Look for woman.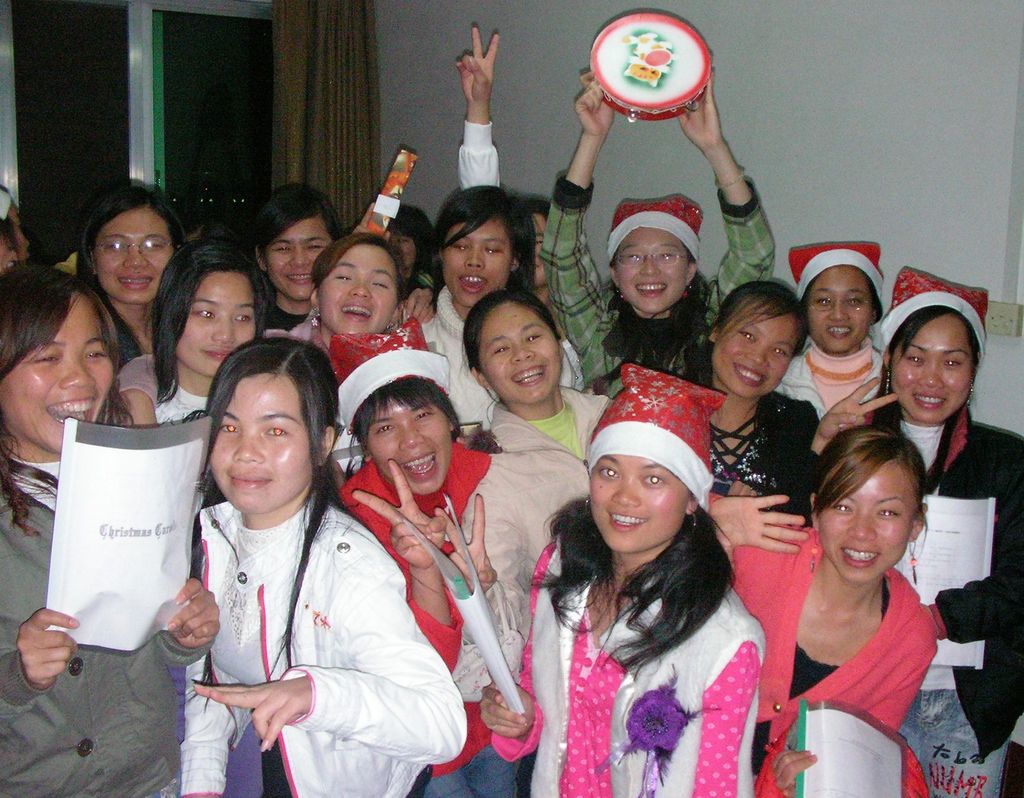
Found: [248,179,340,330].
